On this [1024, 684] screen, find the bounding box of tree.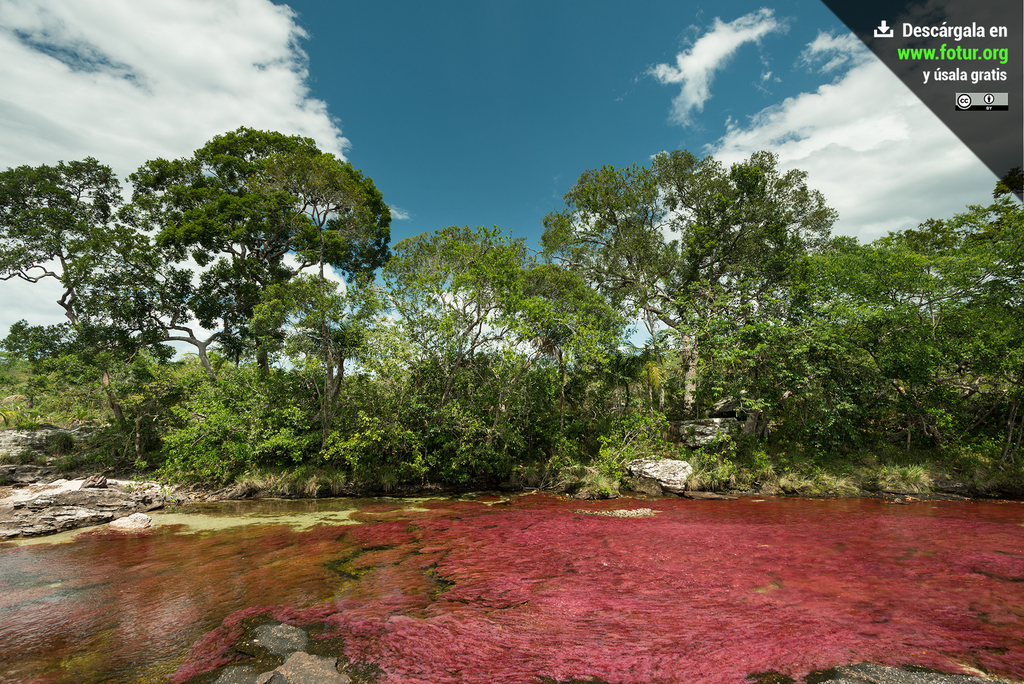
Bounding box: l=124, t=123, r=398, b=373.
